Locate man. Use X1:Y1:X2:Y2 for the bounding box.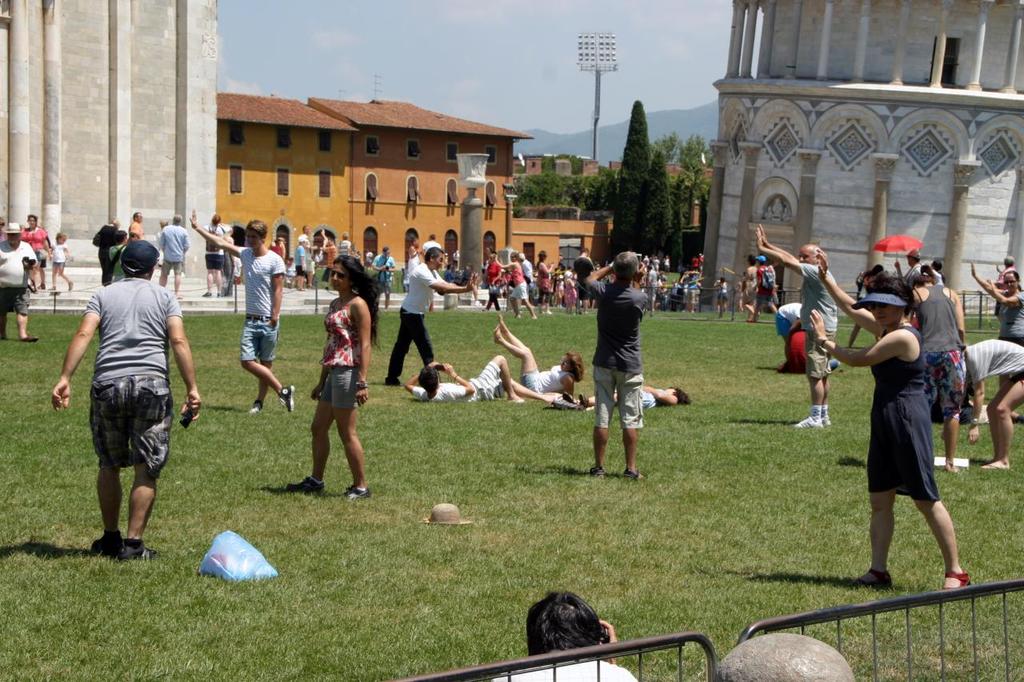
754:224:835:427.
